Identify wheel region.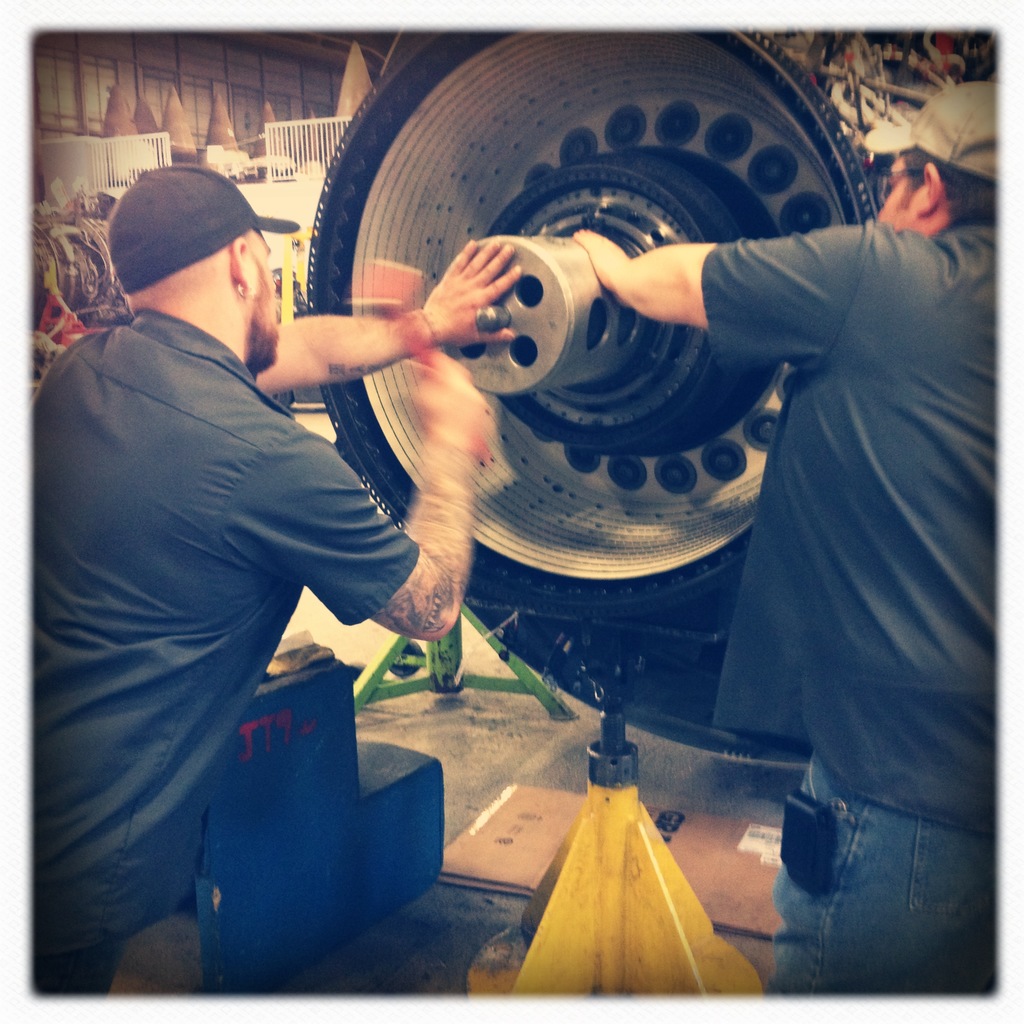
Region: <region>300, 0, 876, 618</region>.
